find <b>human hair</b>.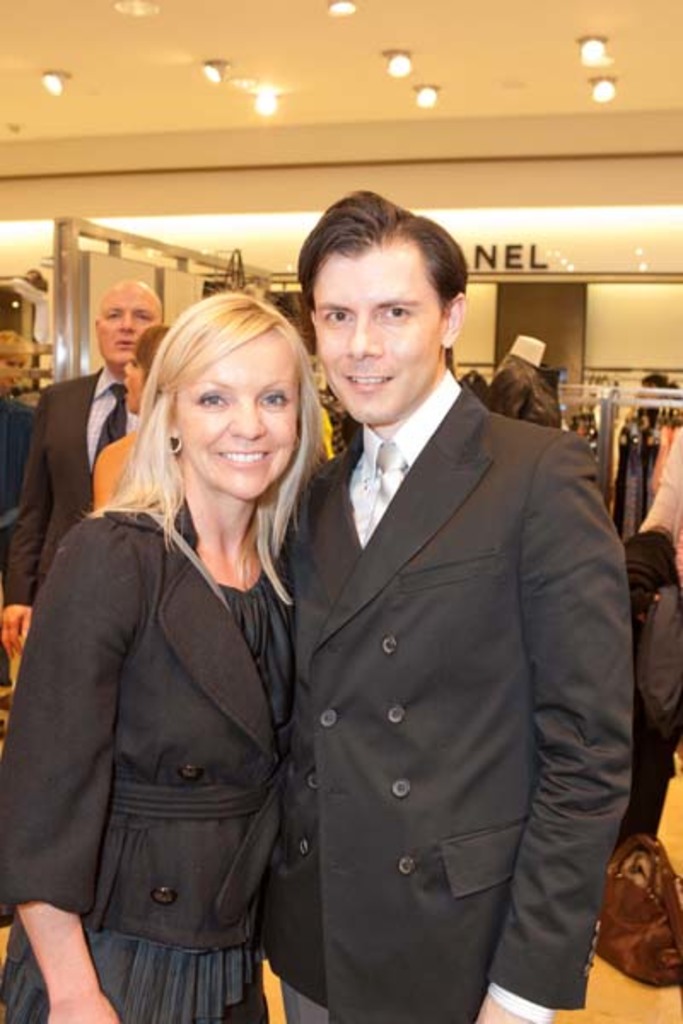
left=109, top=268, right=311, bottom=575.
